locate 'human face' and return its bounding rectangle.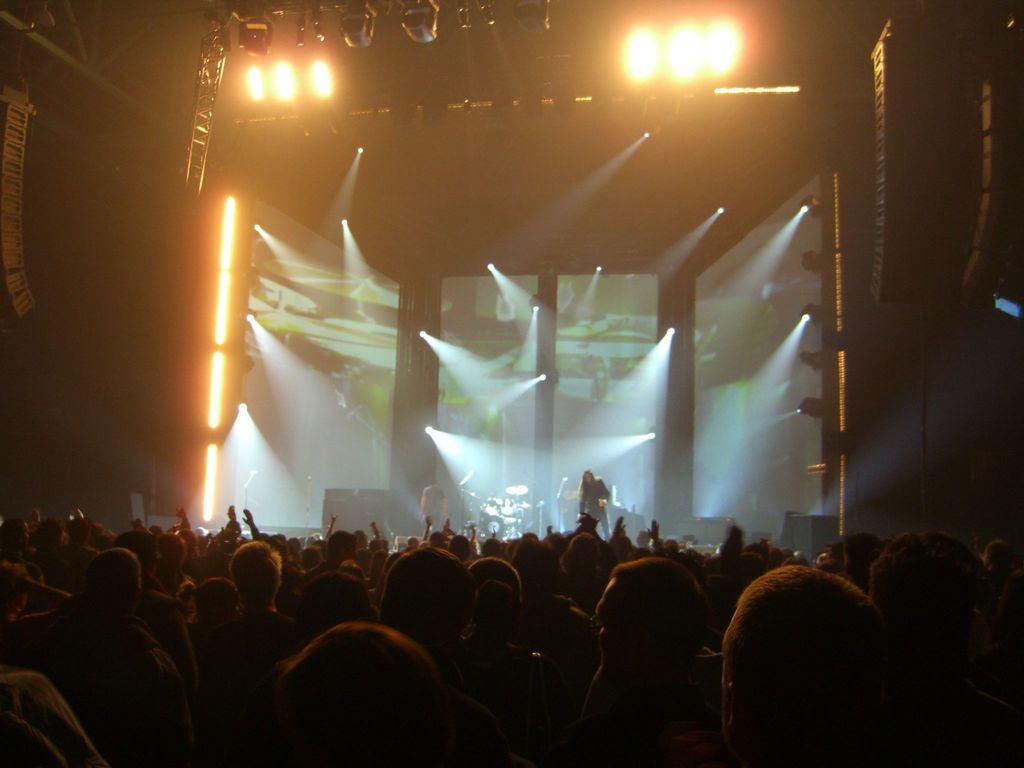
region(583, 472, 593, 485).
